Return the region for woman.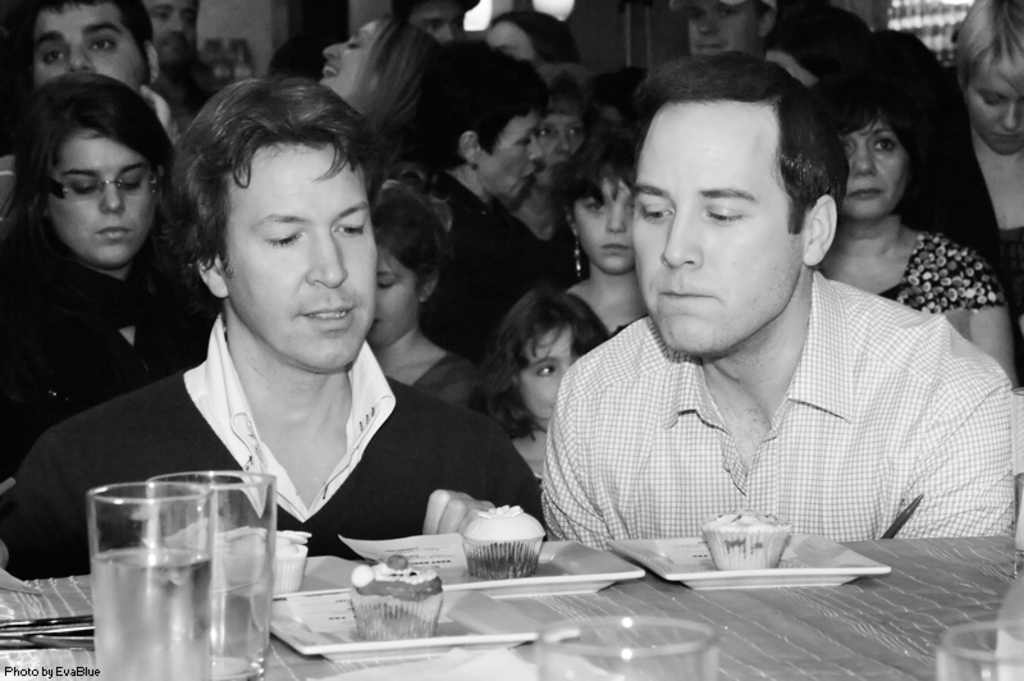
(951,0,1023,388).
